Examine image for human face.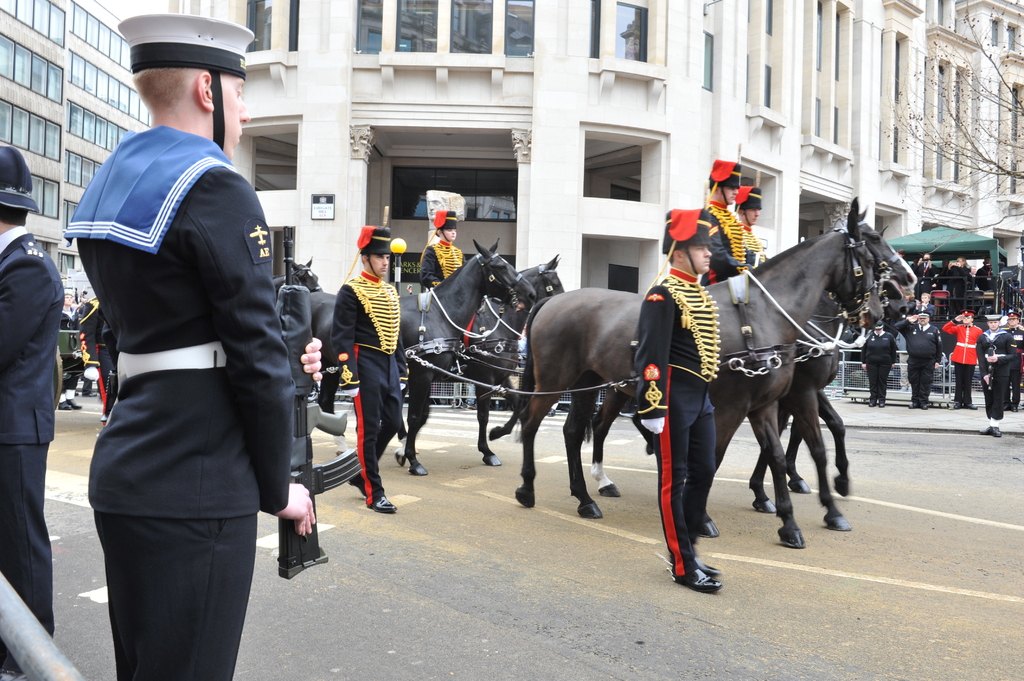
Examination result: 724, 184, 740, 205.
